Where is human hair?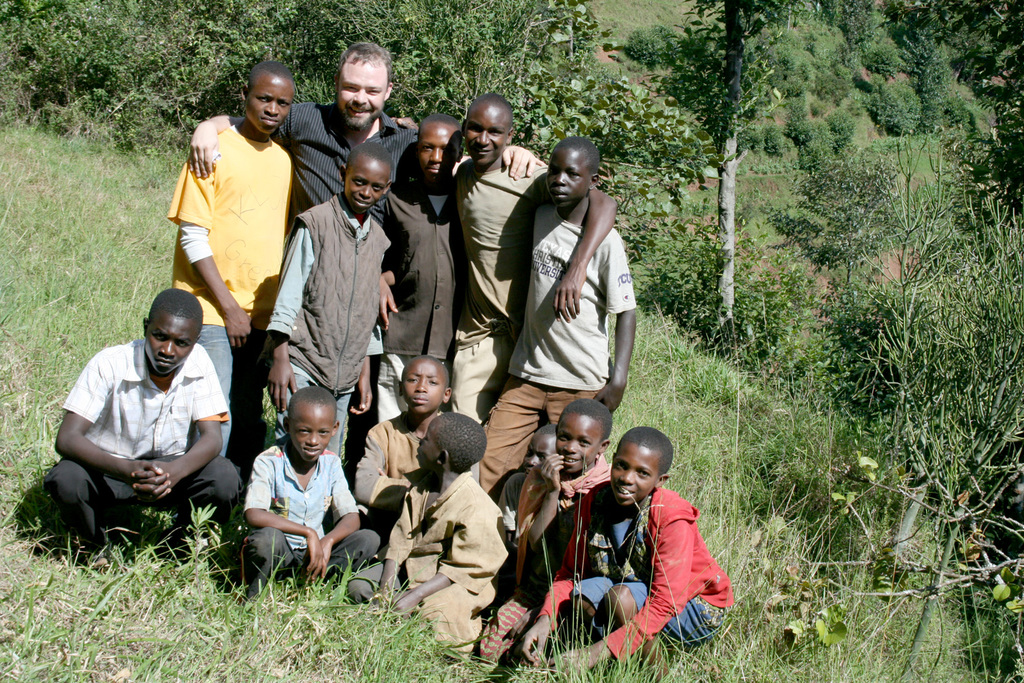
bbox=(333, 41, 392, 92).
